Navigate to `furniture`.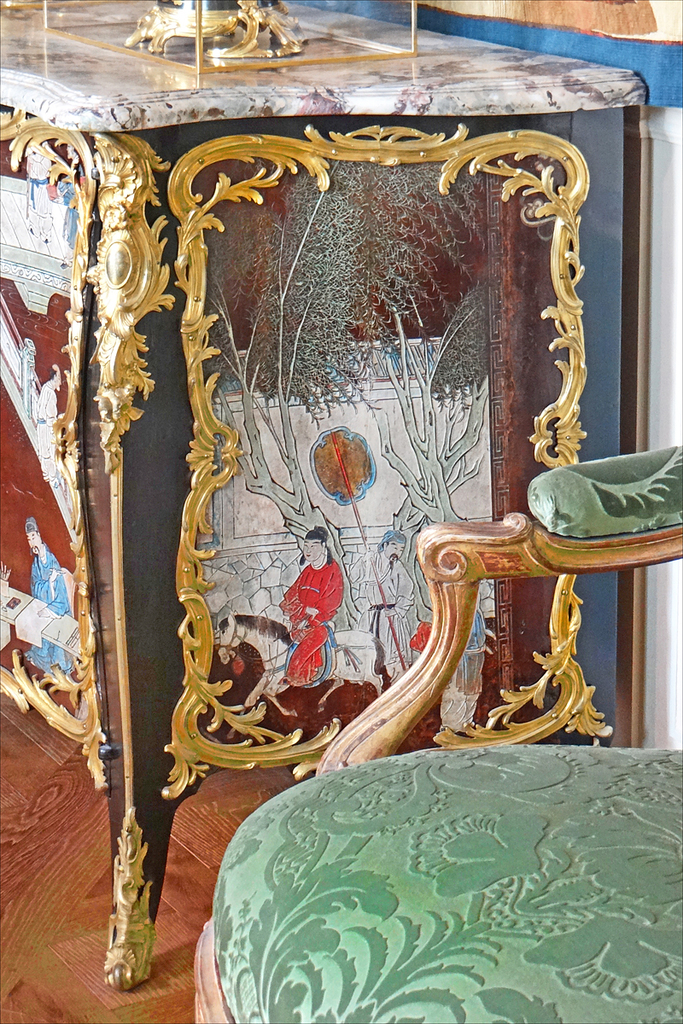
Navigation target: [0,0,648,991].
